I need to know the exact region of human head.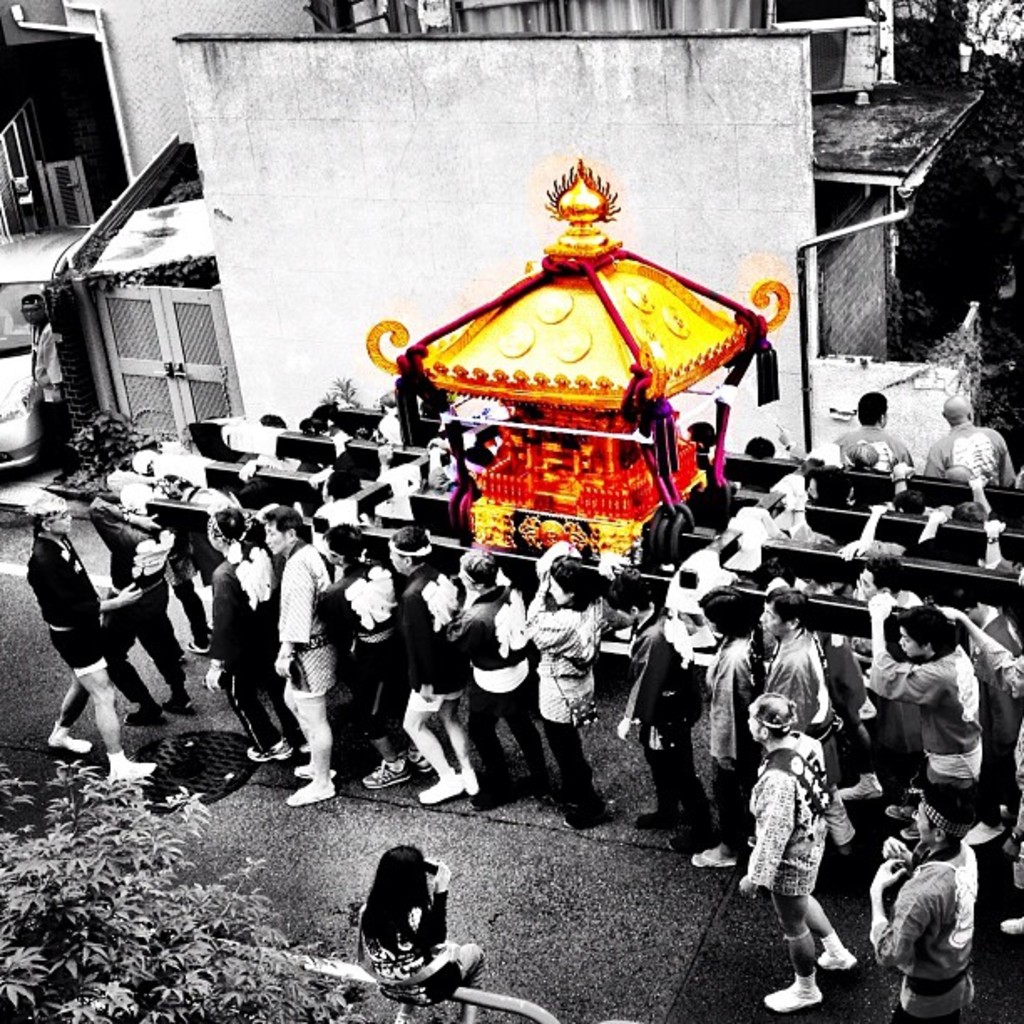
Region: (x1=805, y1=470, x2=837, y2=507).
